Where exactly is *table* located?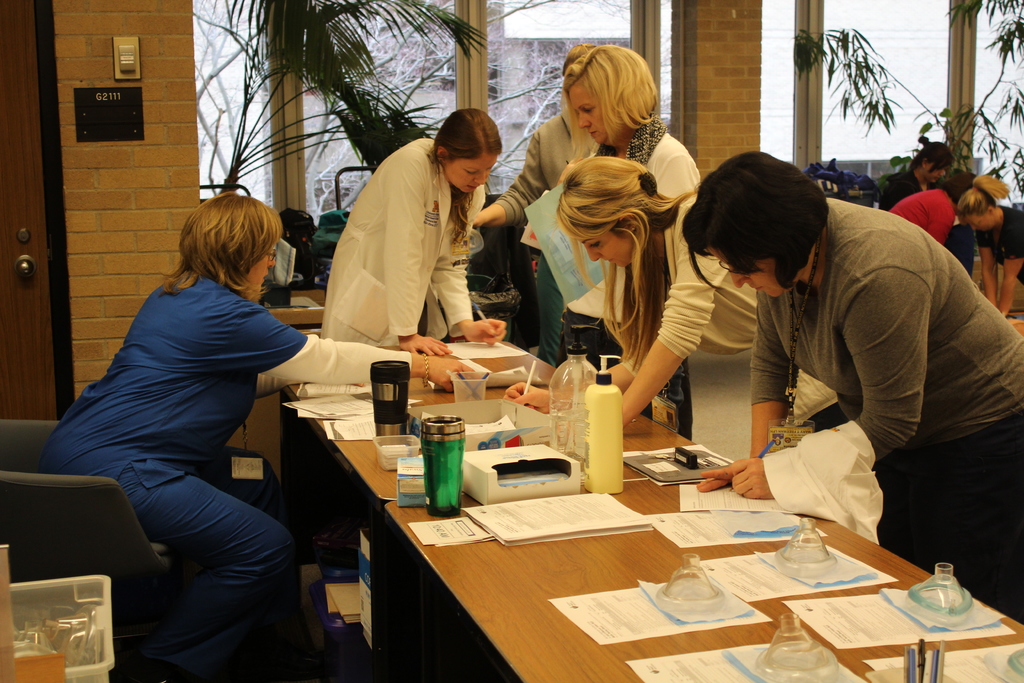
Its bounding box is rect(282, 334, 1023, 682).
